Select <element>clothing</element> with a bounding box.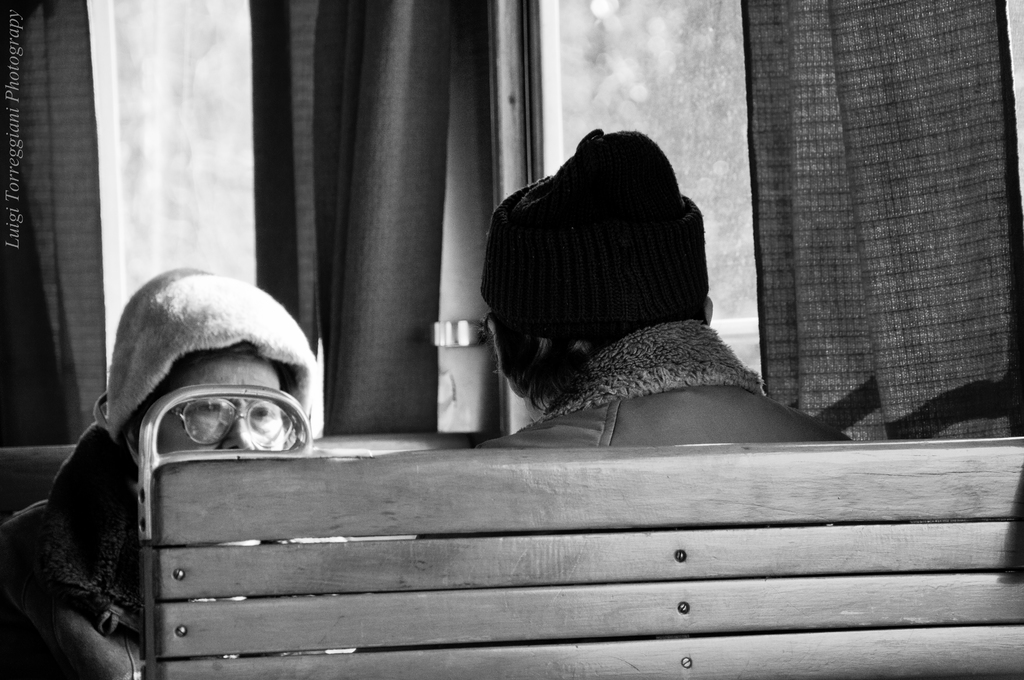
0, 421, 357, 679.
